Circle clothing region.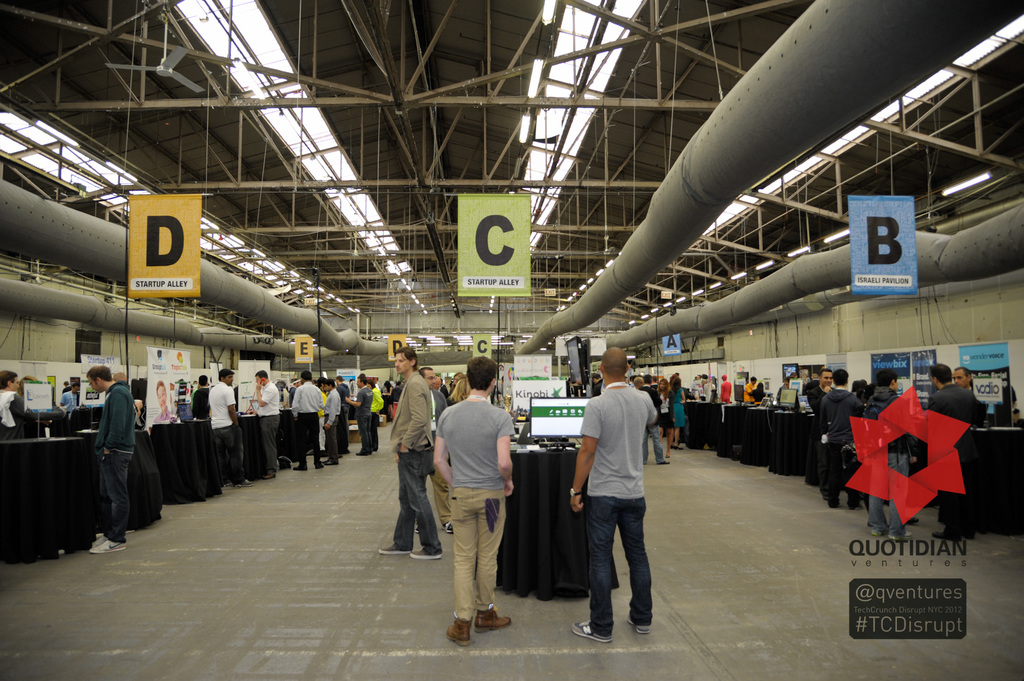
Region: rect(59, 387, 79, 411).
